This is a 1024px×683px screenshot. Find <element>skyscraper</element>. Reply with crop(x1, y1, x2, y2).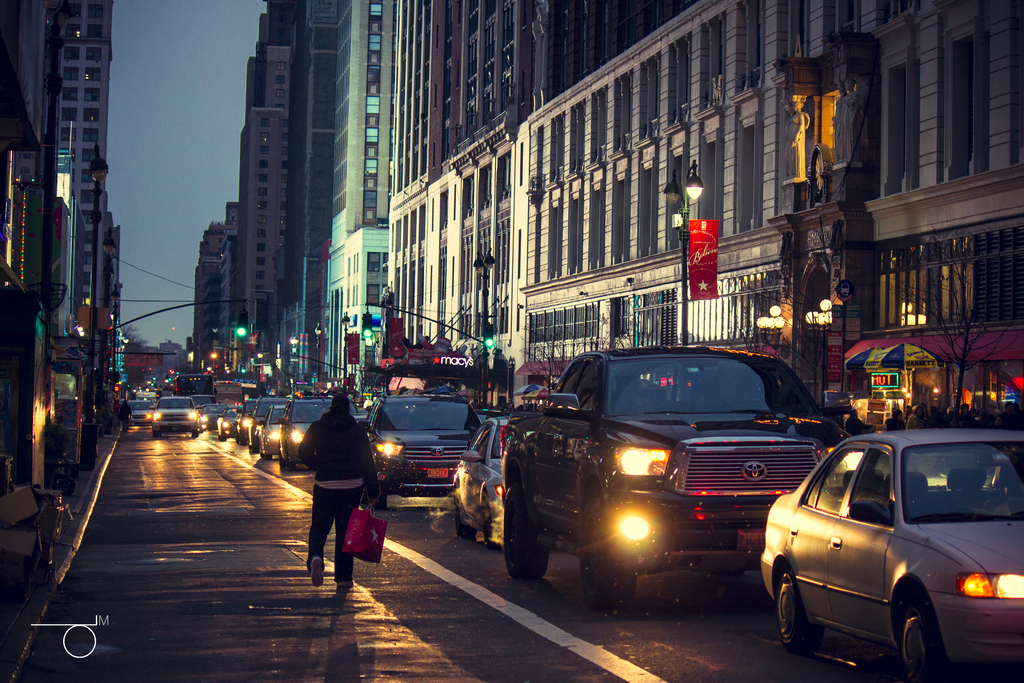
crop(319, 0, 403, 395).
